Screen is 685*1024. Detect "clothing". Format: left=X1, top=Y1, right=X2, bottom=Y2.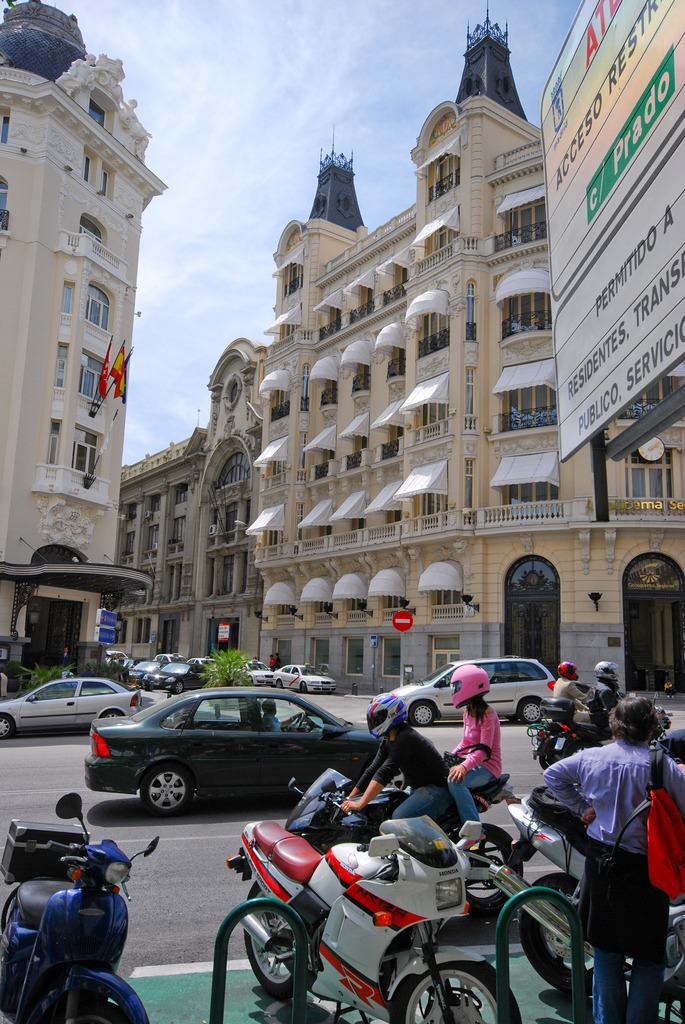
left=446, top=705, right=510, bottom=829.
